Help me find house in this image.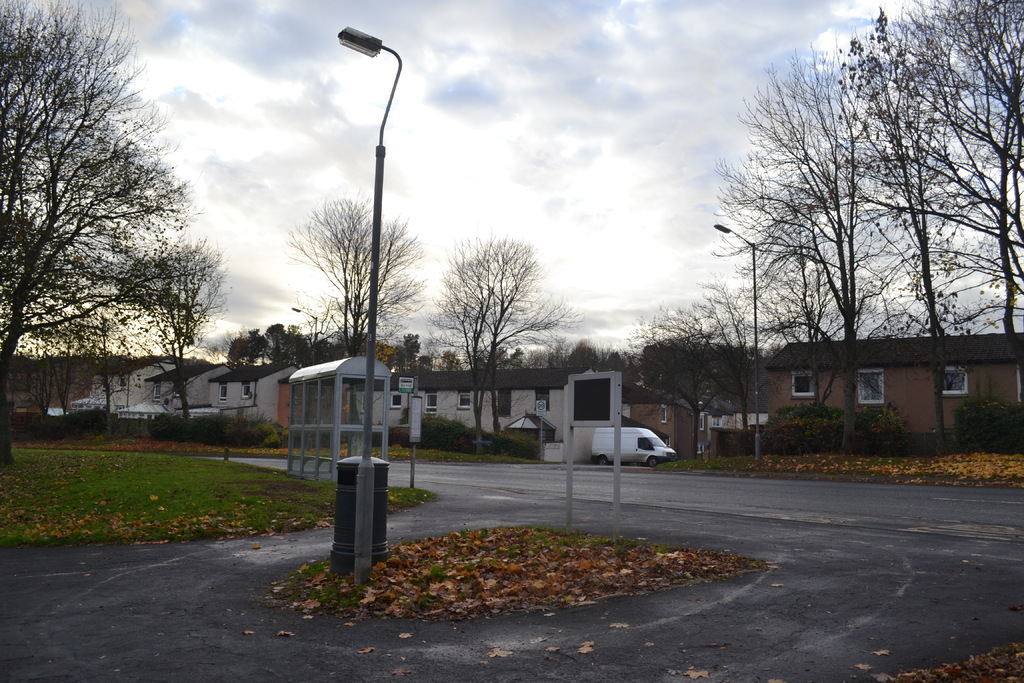
Found it: [x1=426, y1=366, x2=493, y2=435].
